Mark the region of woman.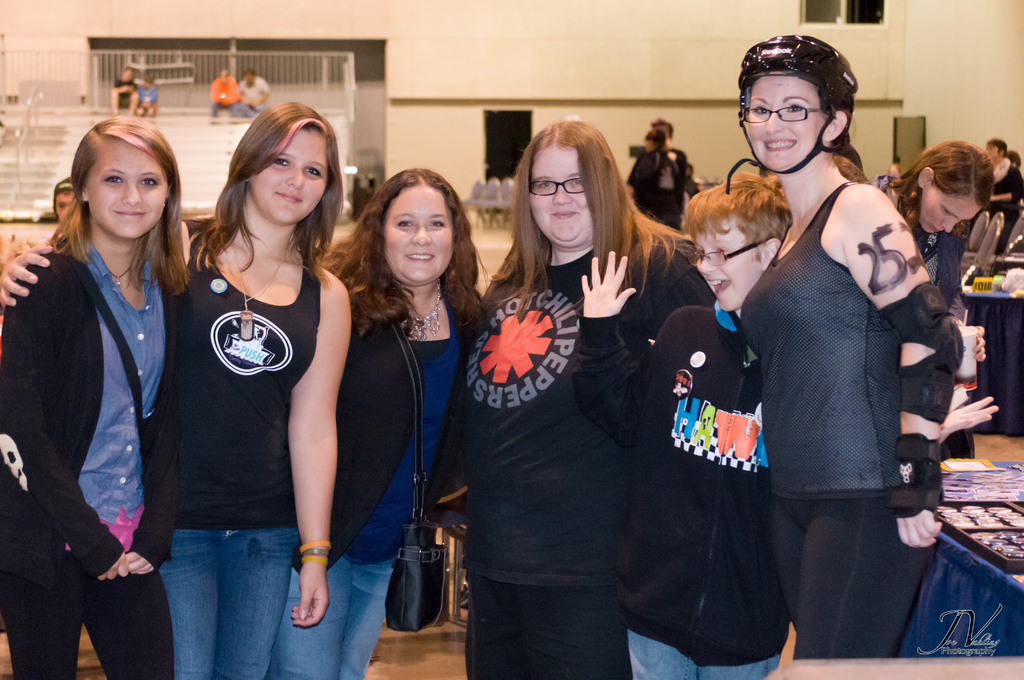
Region: BBox(430, 120, 707, 679).
